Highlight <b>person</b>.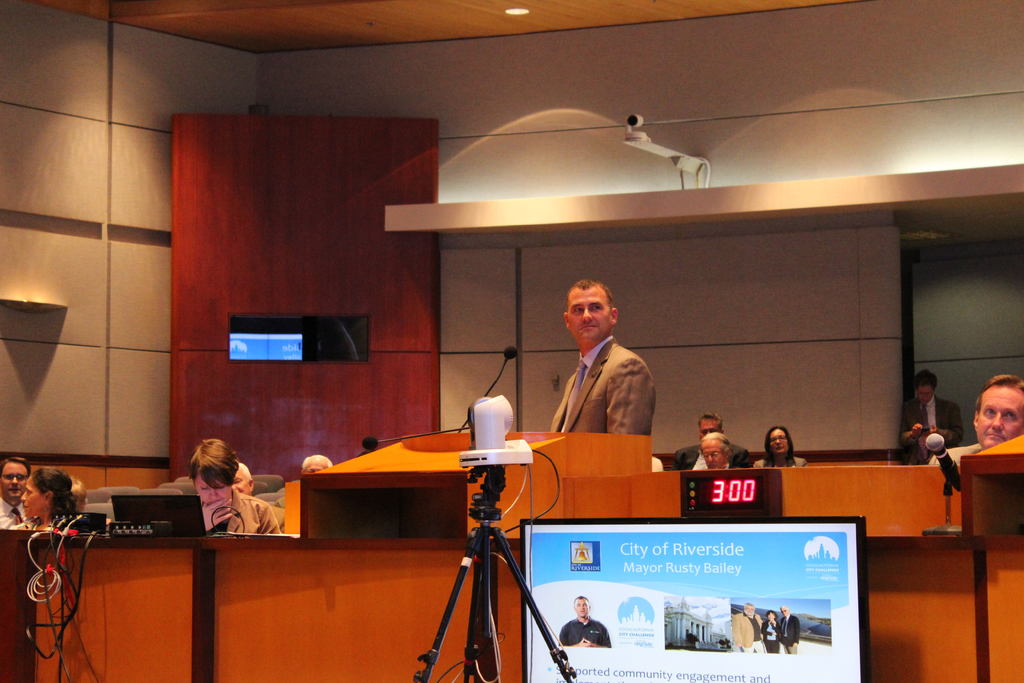
Highlighted region: 930,373,1023,466.
